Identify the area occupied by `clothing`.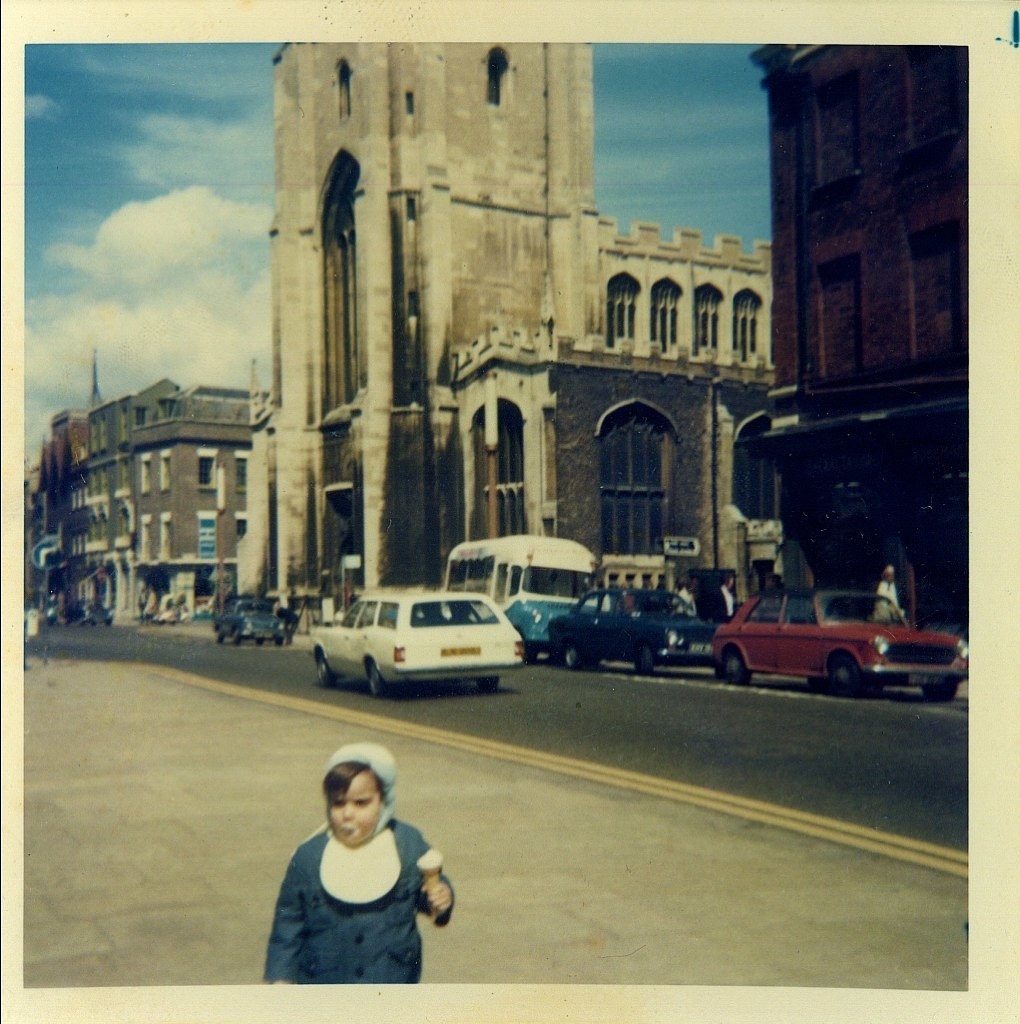
Area: {"left": 256, "top": 823, "right": 446, "bottom": 990}.
